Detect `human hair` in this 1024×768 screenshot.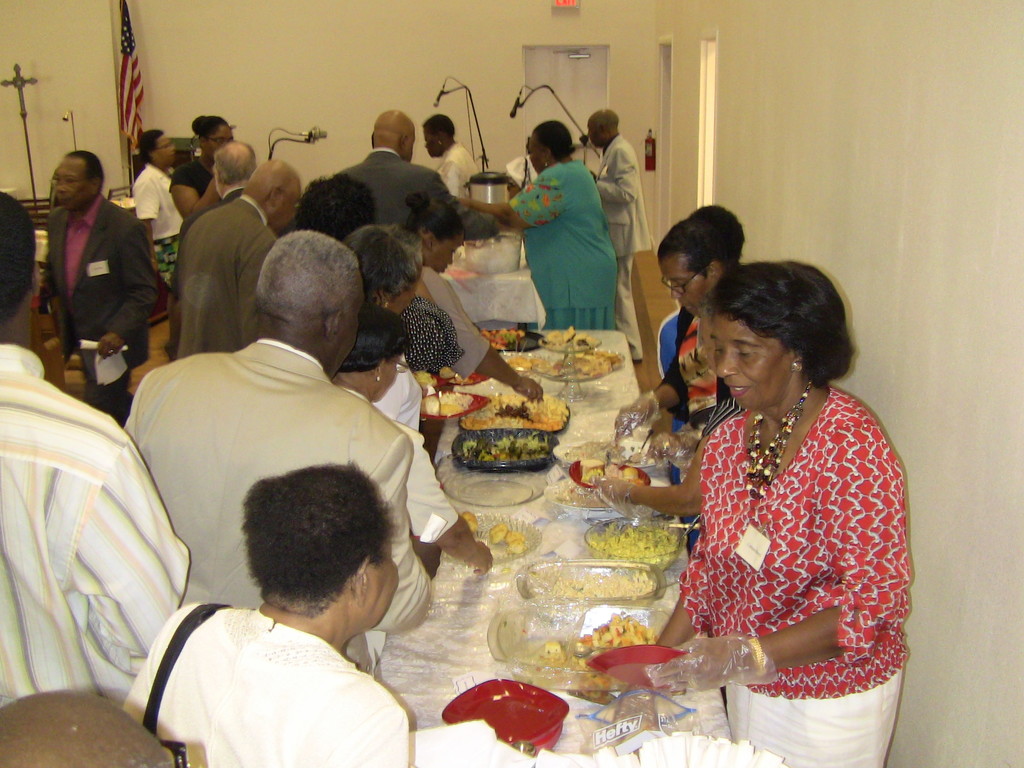
Detection: bbox=[291, 172, 375, 245].
